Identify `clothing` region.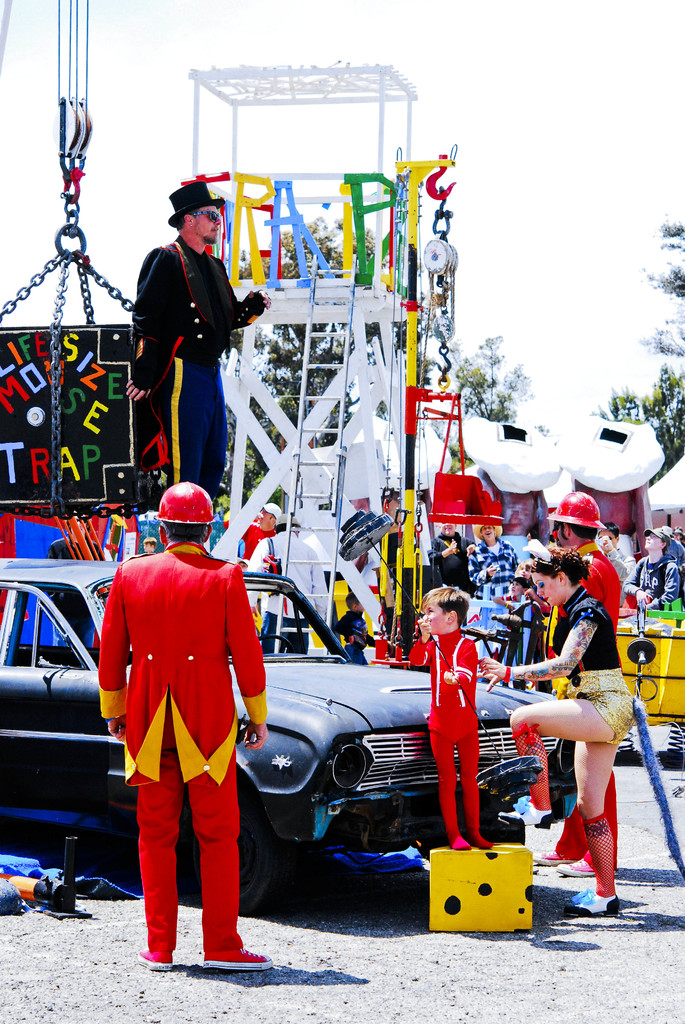
Region: rect(585, 545, 623, 628).
